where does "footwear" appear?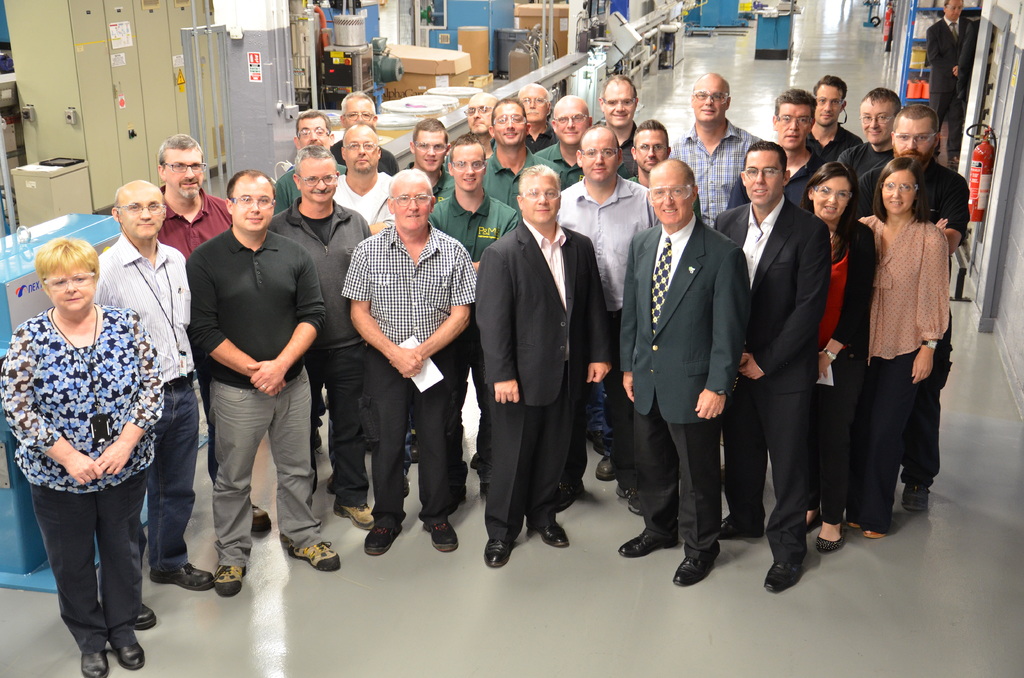
Appears at <region>585, 428, 609, 458</region>.
